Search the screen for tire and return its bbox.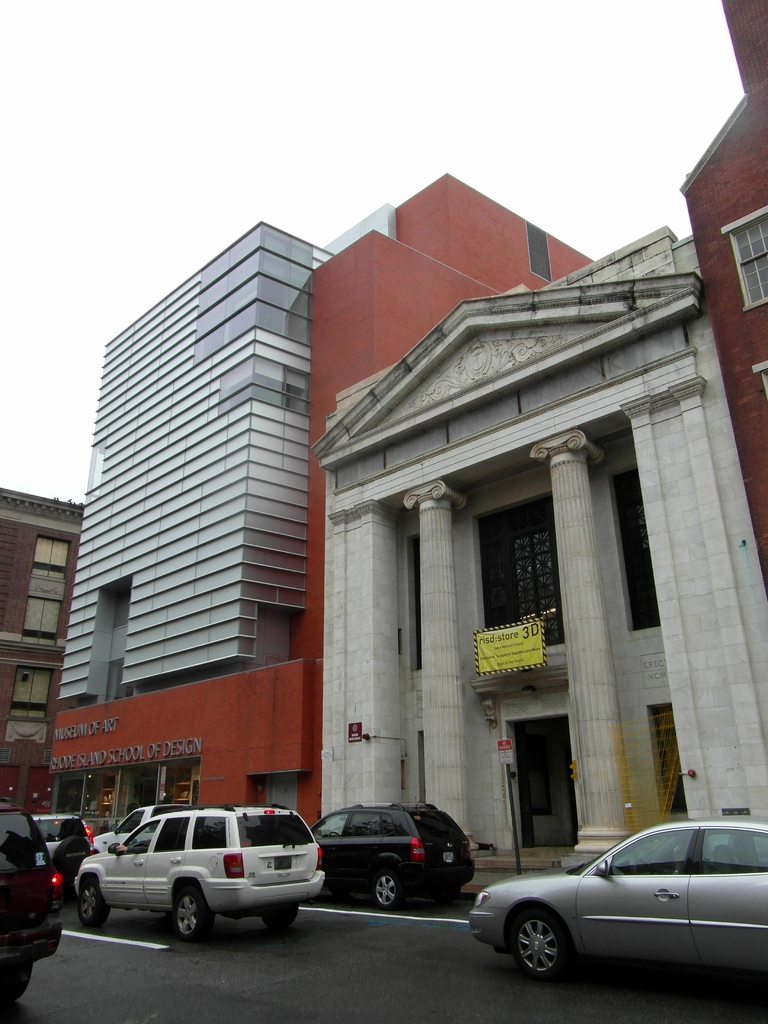
Found: (79, 883, 111, 932).
